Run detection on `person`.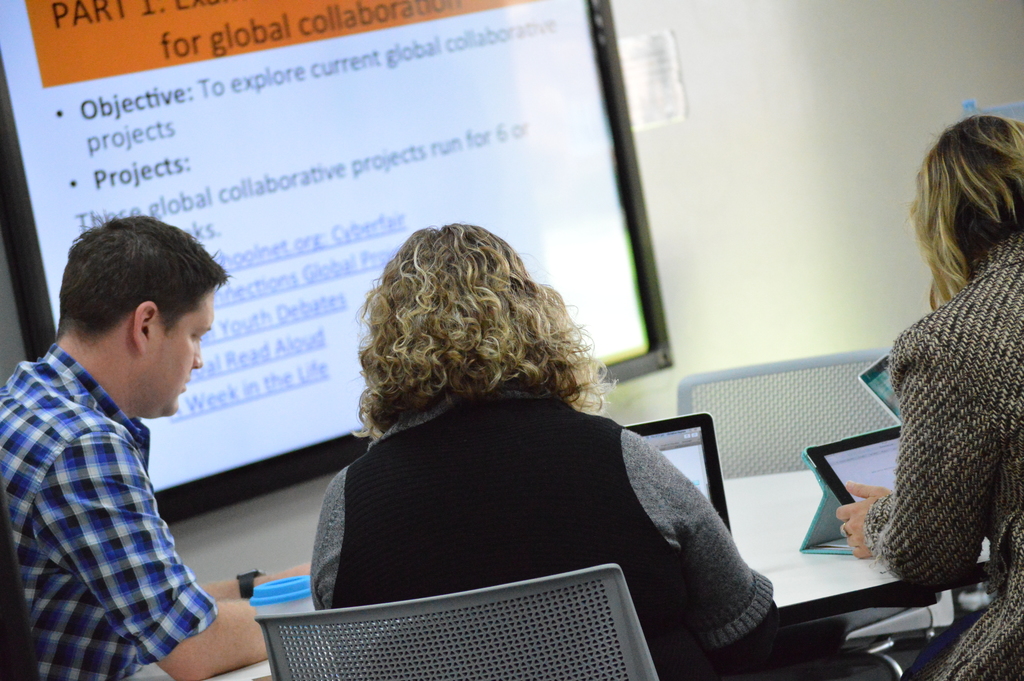
Result: select_region(856, 101, 1023, 669).
